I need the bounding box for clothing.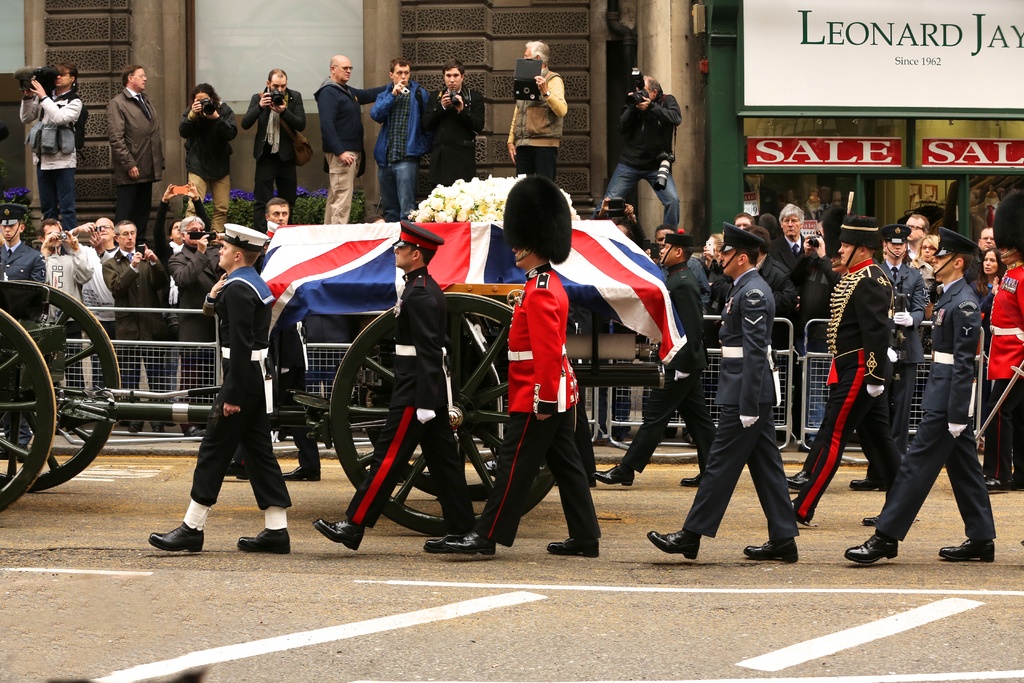
Here it is: crop(988, 262, 1023, 477).
